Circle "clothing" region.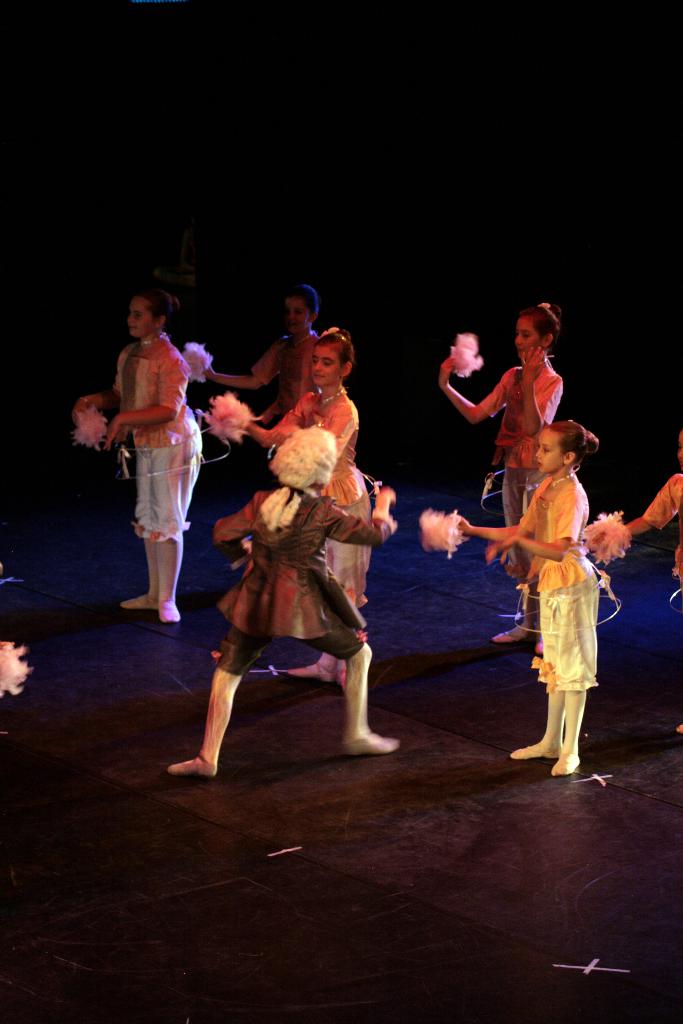
Region: left=258, top=386, right=377, bottom=696.
